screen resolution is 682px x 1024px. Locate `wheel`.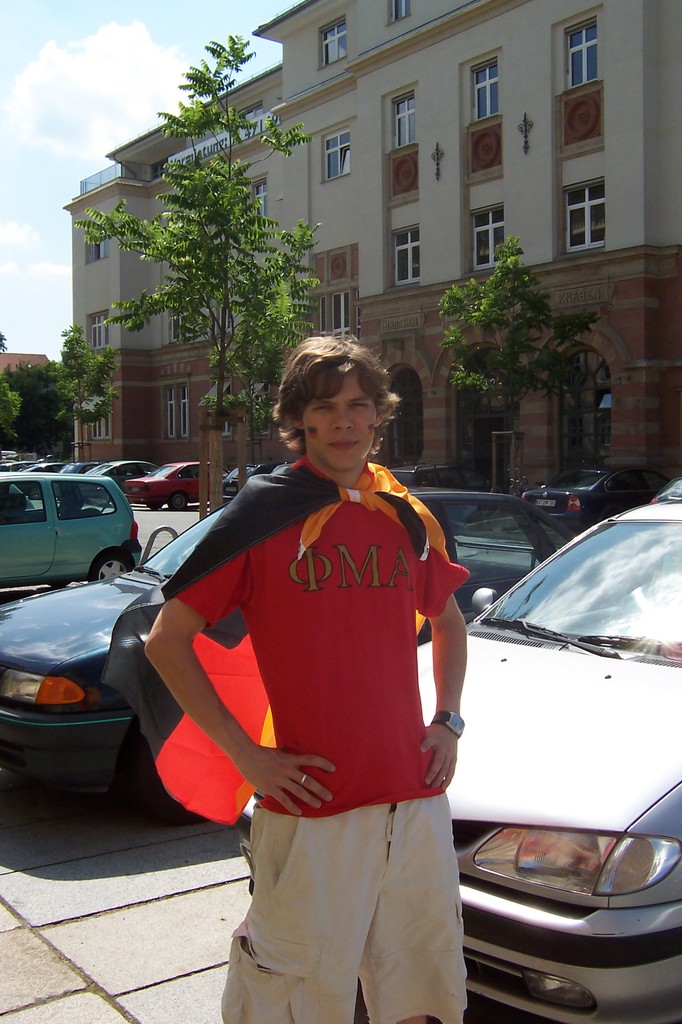
select_region(144, 505, 162, 517).
